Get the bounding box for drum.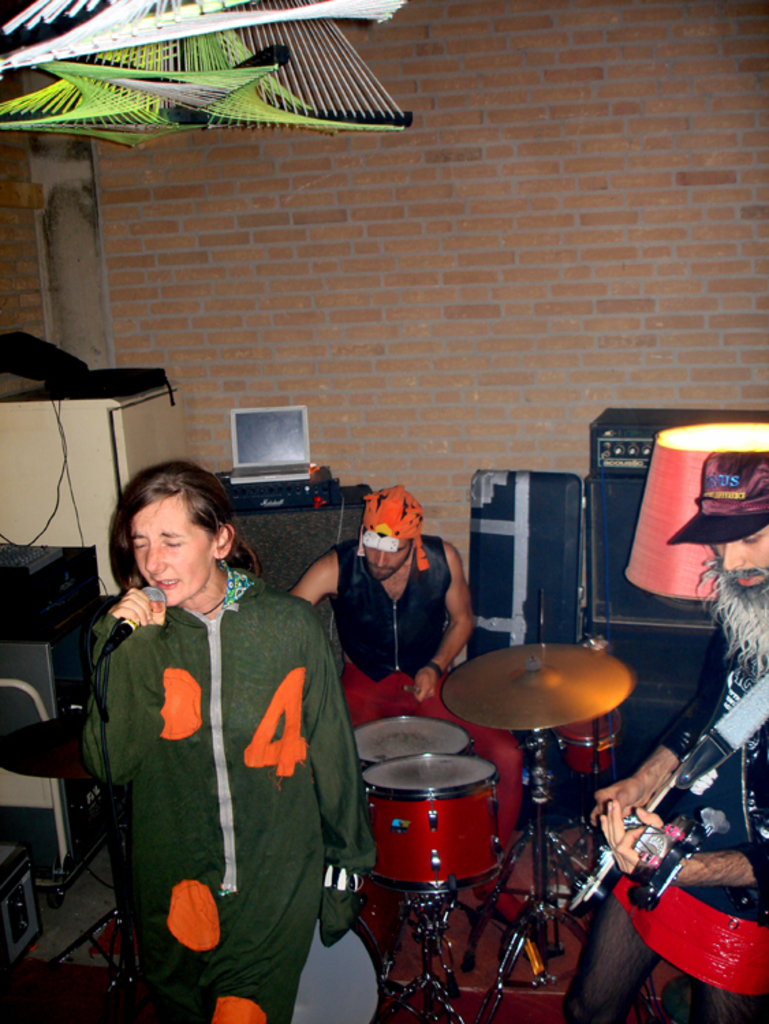
detection(295, 879, 406, 1023).
